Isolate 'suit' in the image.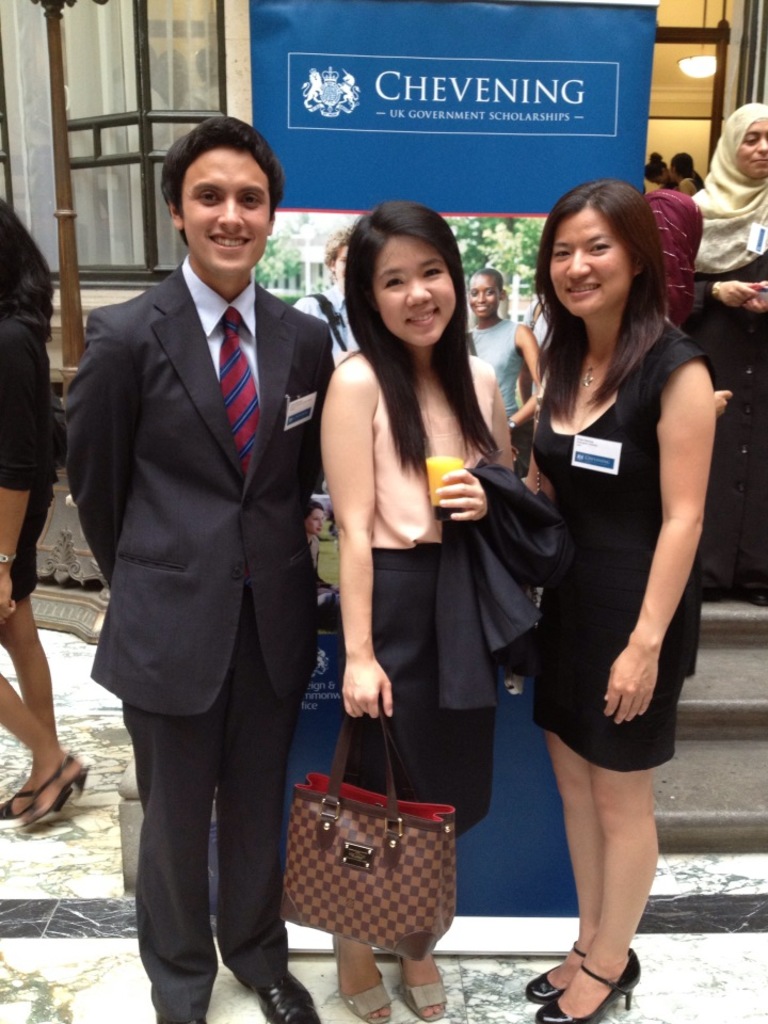
Isolated region: left=85, top=98, right=339, bottom=1023.
